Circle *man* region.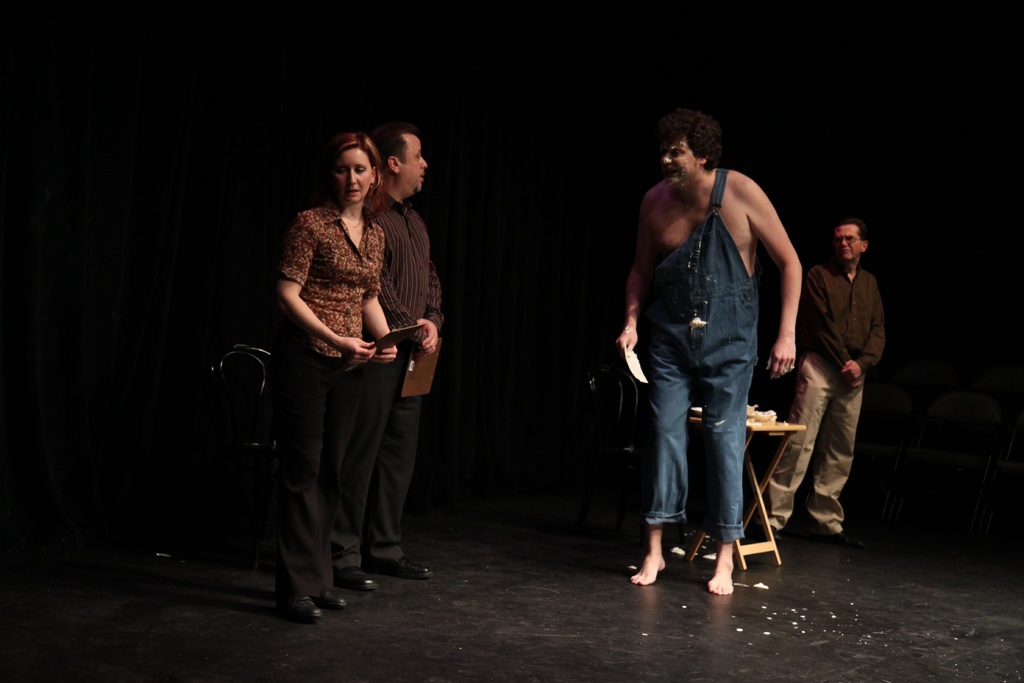
Region: select_region(787, 206, 899, 555).
